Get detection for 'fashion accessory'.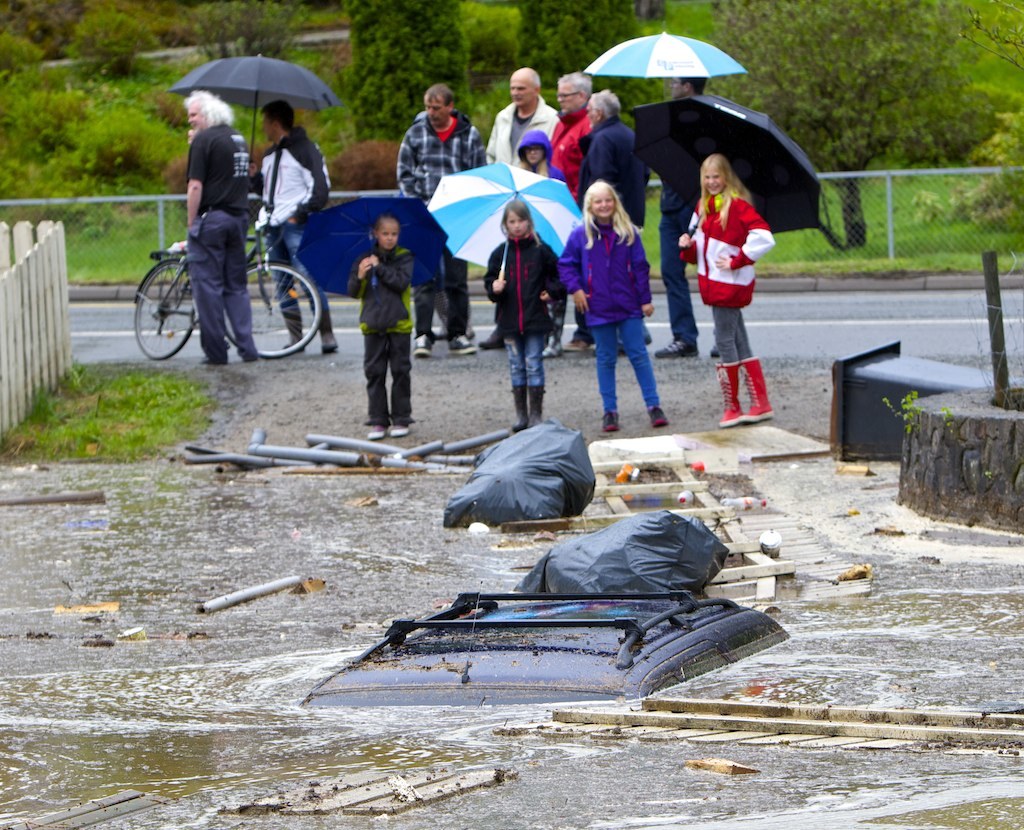
Detection: locate(284, 303, 298, 348).
